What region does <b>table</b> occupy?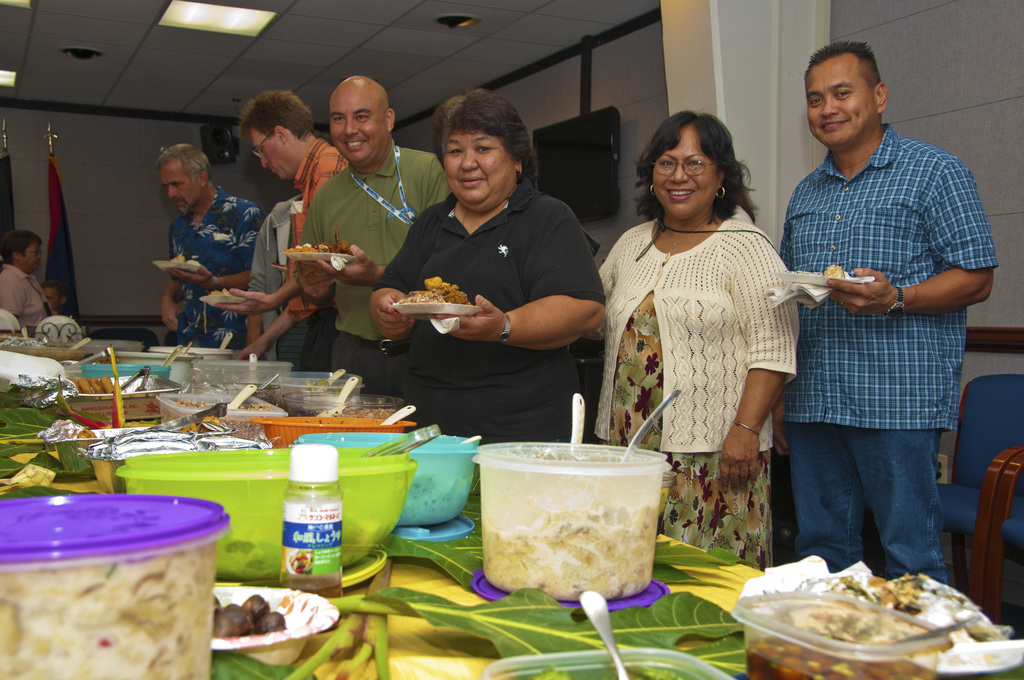
7 307 1017 679.
